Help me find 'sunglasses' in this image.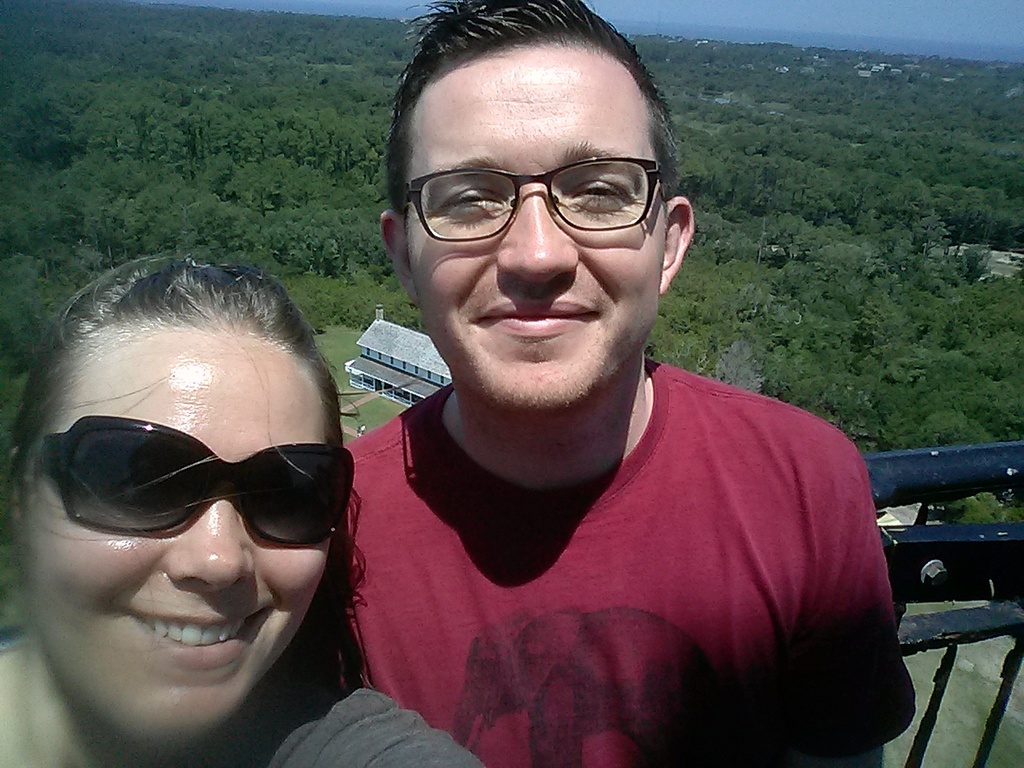
Found it: l=25, t=418, r=354, b=546.
